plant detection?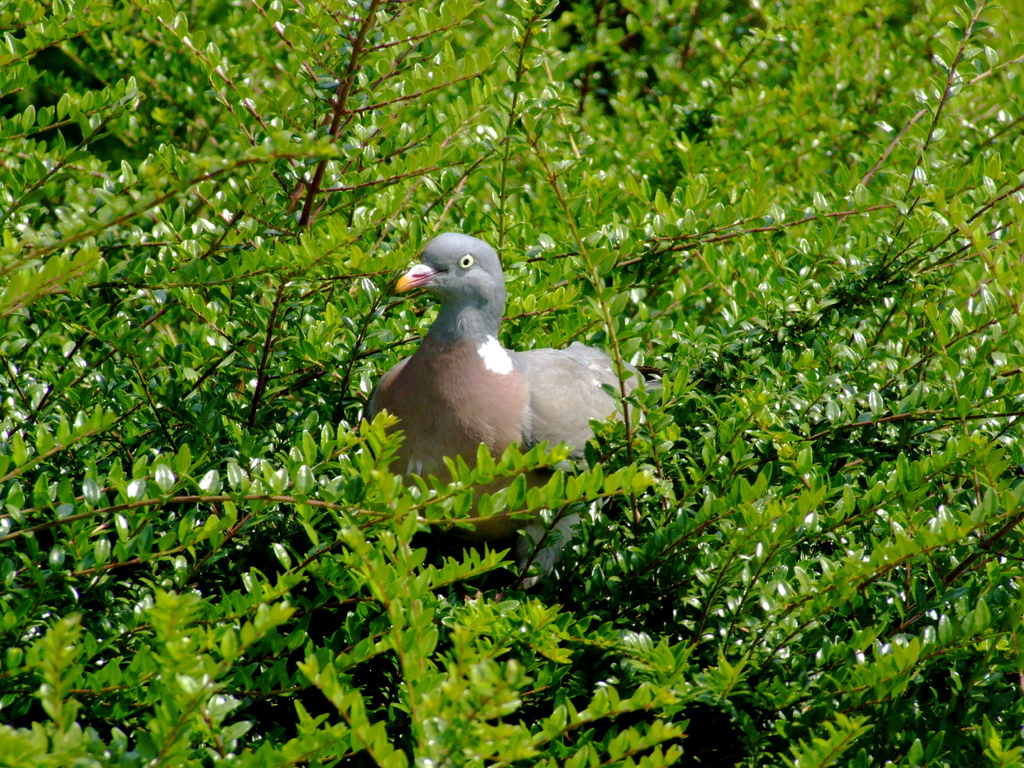
0/0/1023/767
